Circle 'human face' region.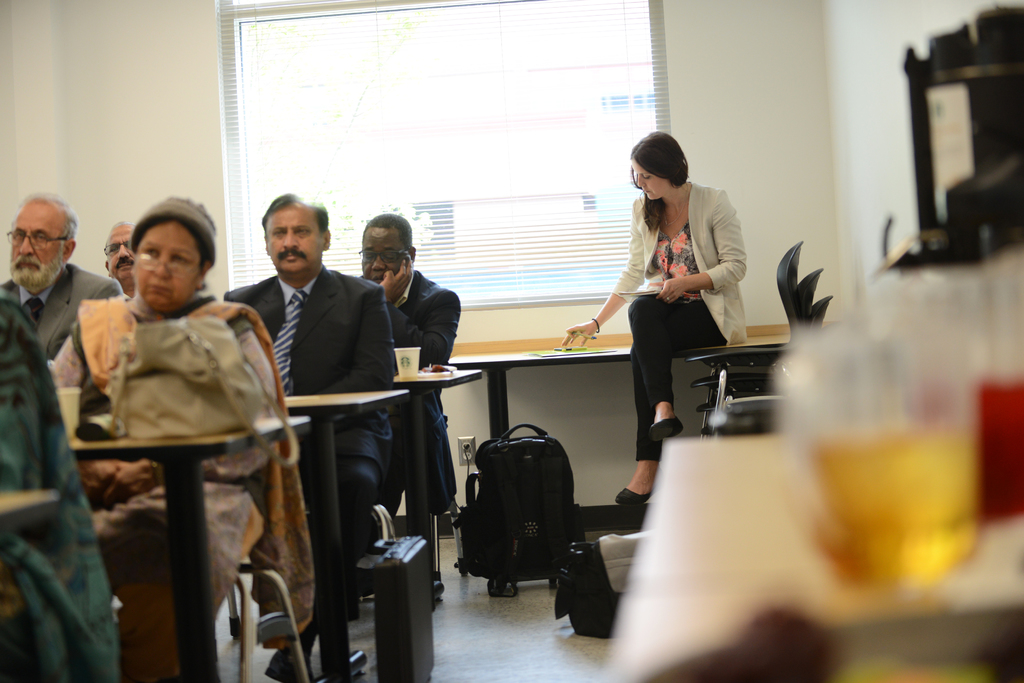
Region: (left=10, top=198, right=69, bottom=272).
